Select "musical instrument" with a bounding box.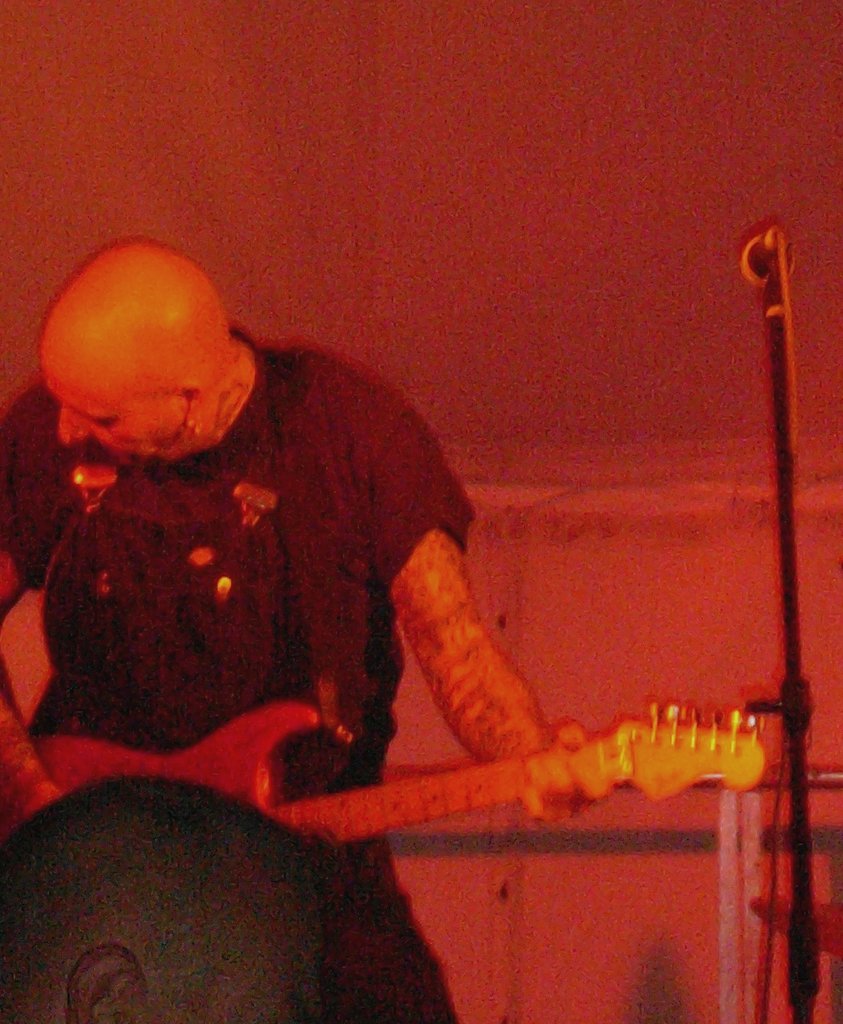
x1=0 y1=701 x2=771 y2=868.
